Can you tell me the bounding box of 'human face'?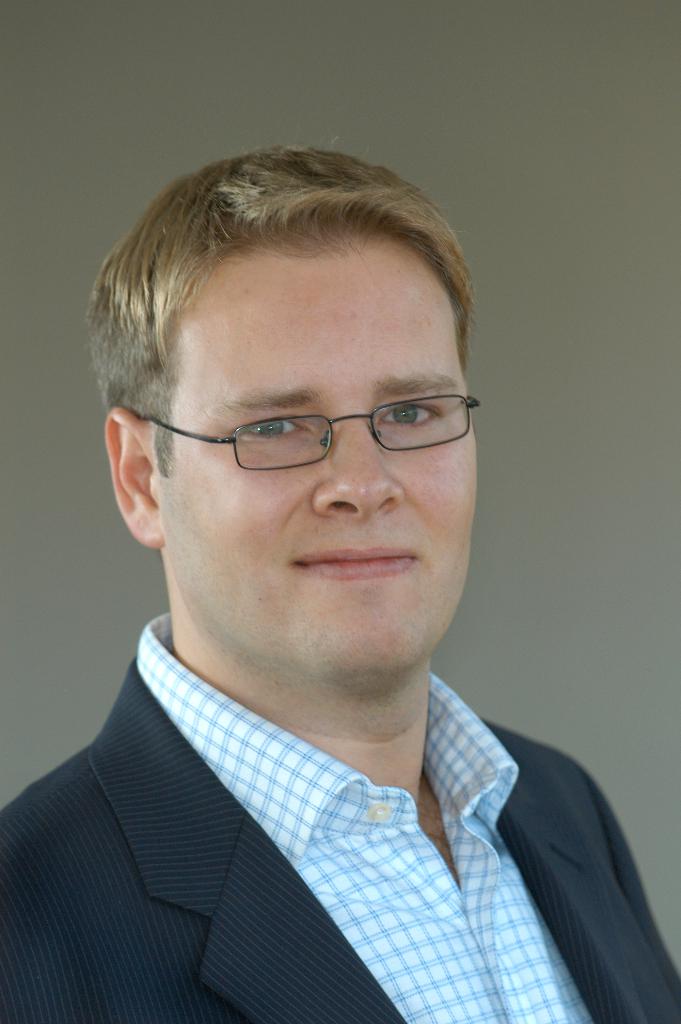
<region>160, 255, 484, 682</region>.
